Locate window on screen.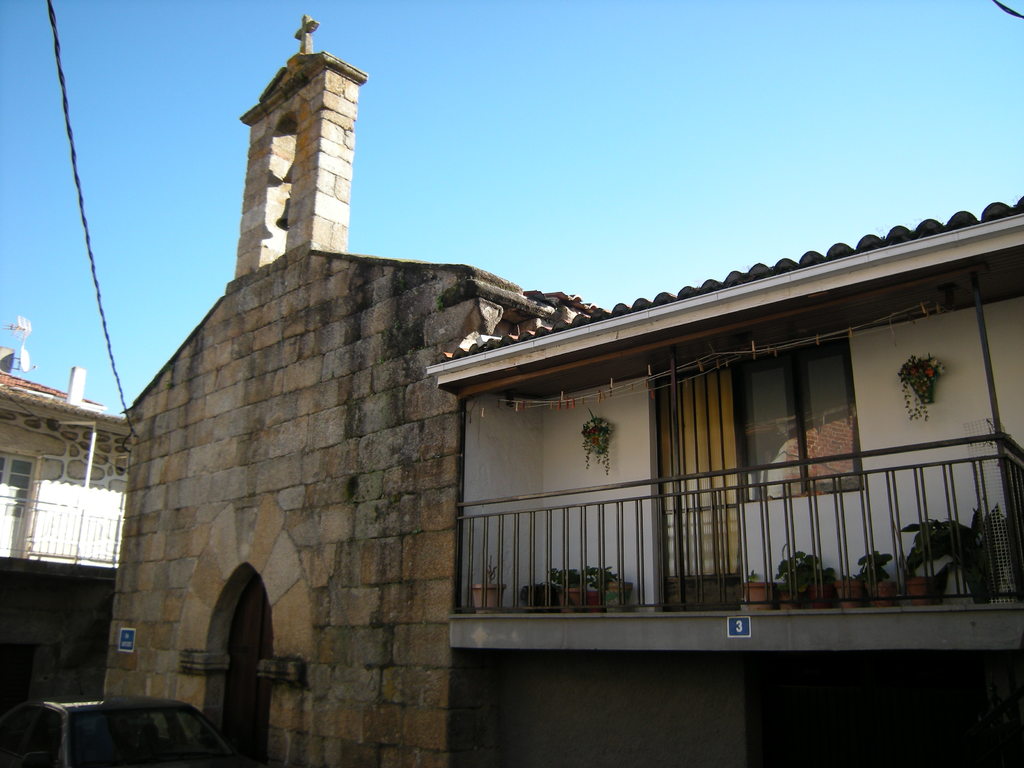
On screen at {"x1": 732, "y1": 332, "x2": 867, "y2": 502}.
